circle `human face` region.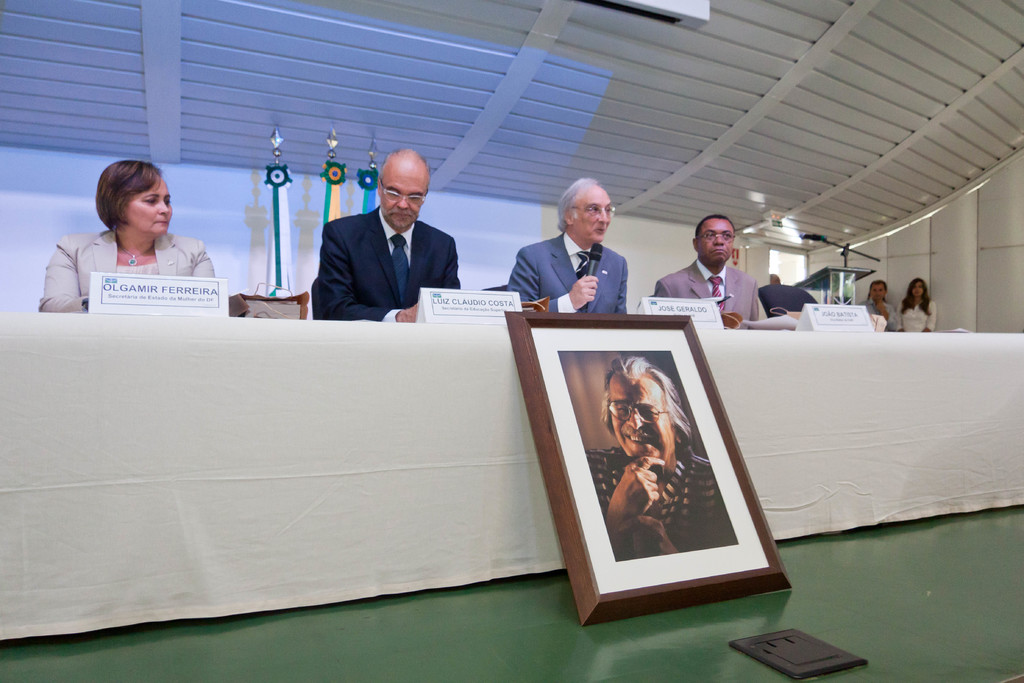
Region: left=699, top=222, right=735, bottom=261.
